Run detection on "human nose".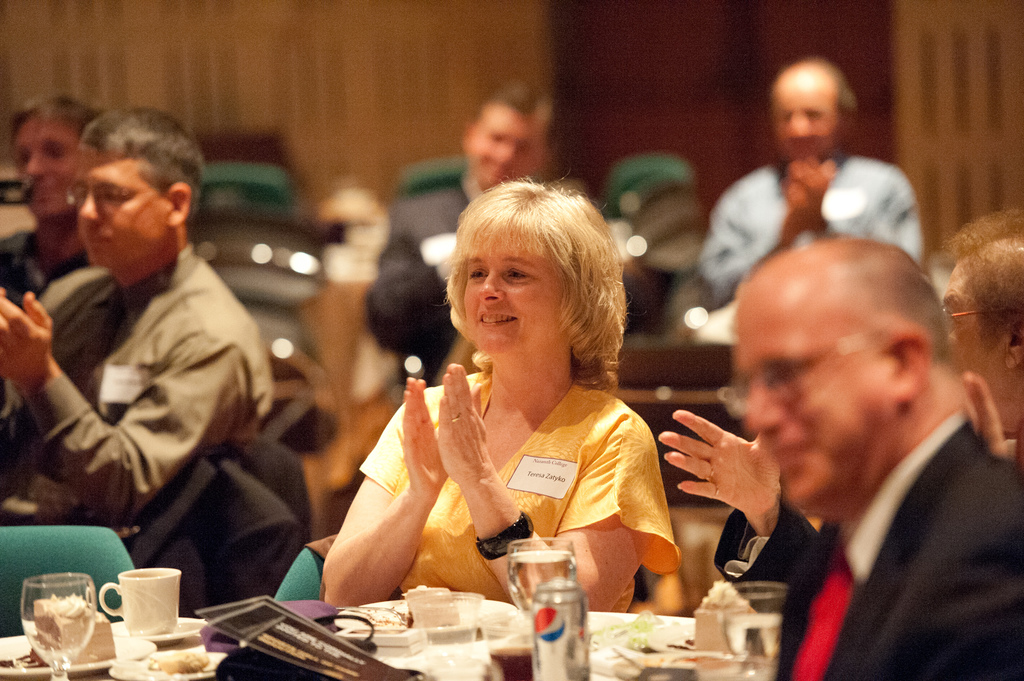
Result: [747, 383, 785, 431].
